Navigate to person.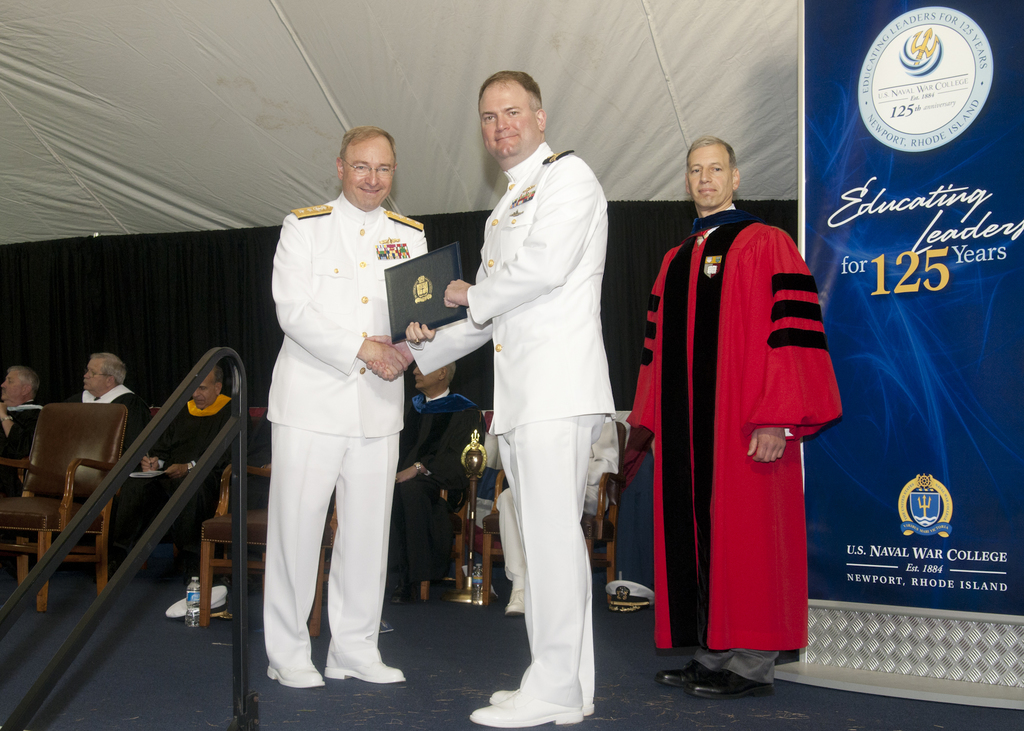
Navigation target: <region>0, 366, 47, 499</region>.
